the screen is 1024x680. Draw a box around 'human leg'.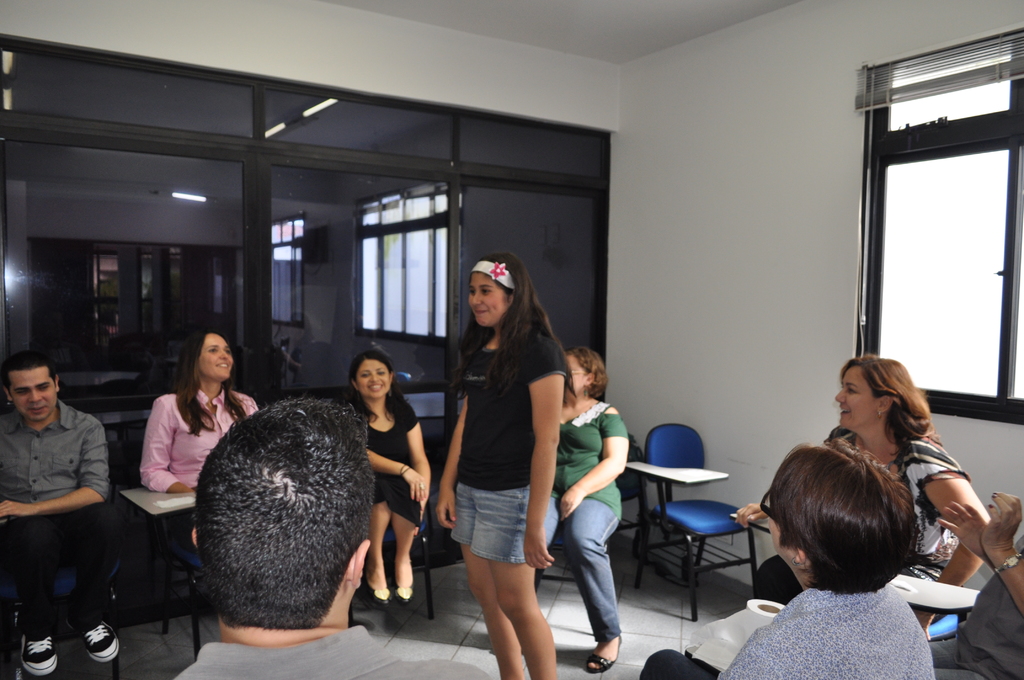
detection(454, 485, 524, 679).
